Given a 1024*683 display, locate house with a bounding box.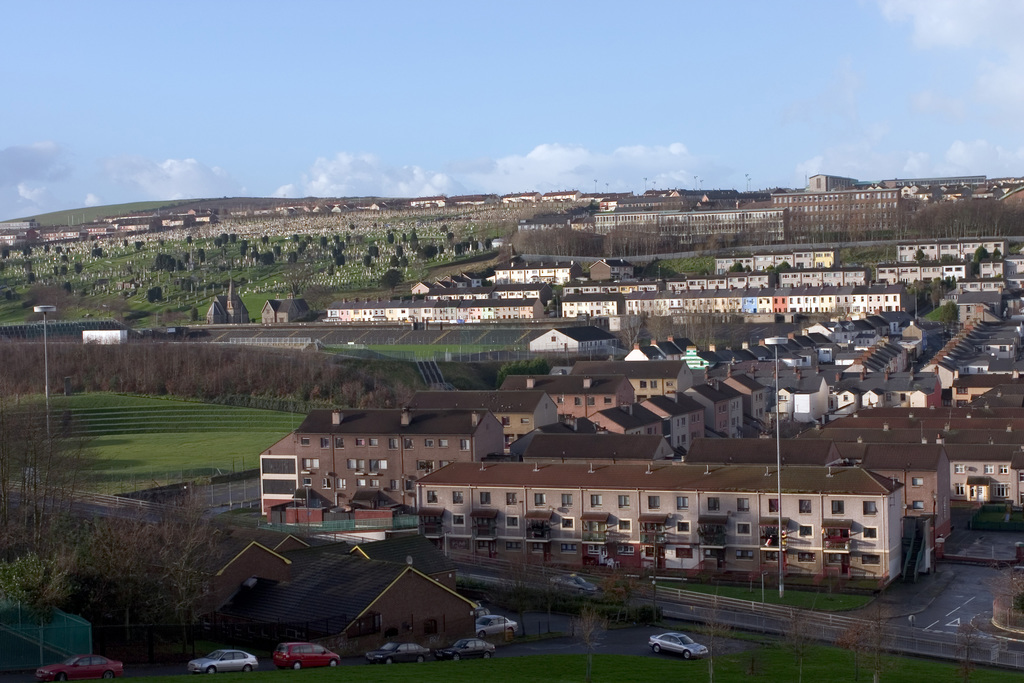
Located: <bbox>522, 320, 623, 360</bbox>.
